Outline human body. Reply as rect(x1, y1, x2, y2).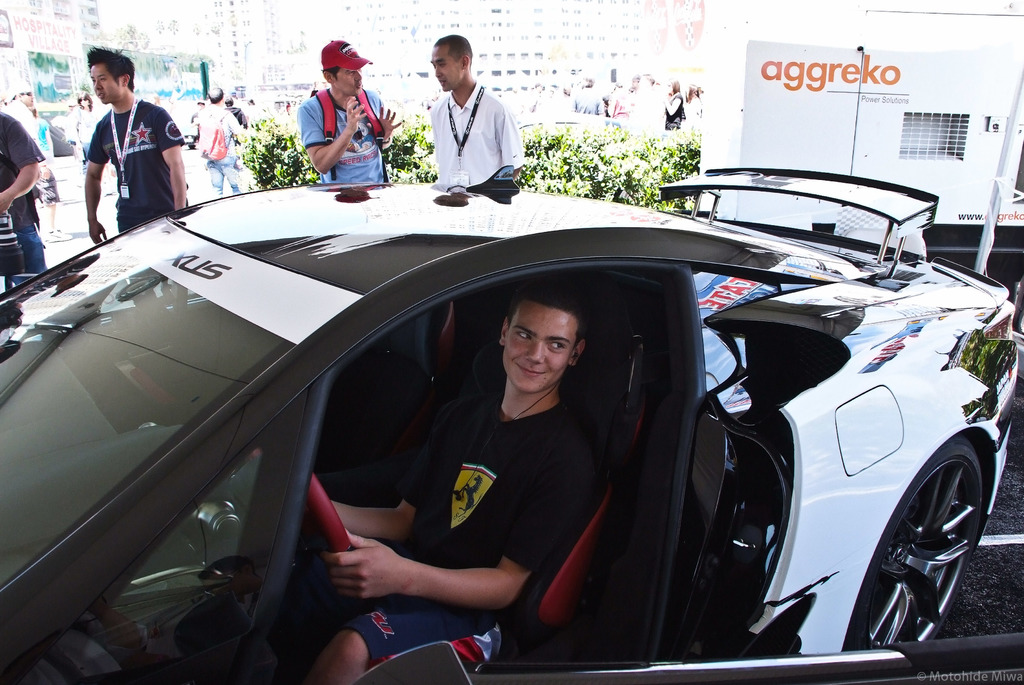
rect(301, 35, 392, 193).
